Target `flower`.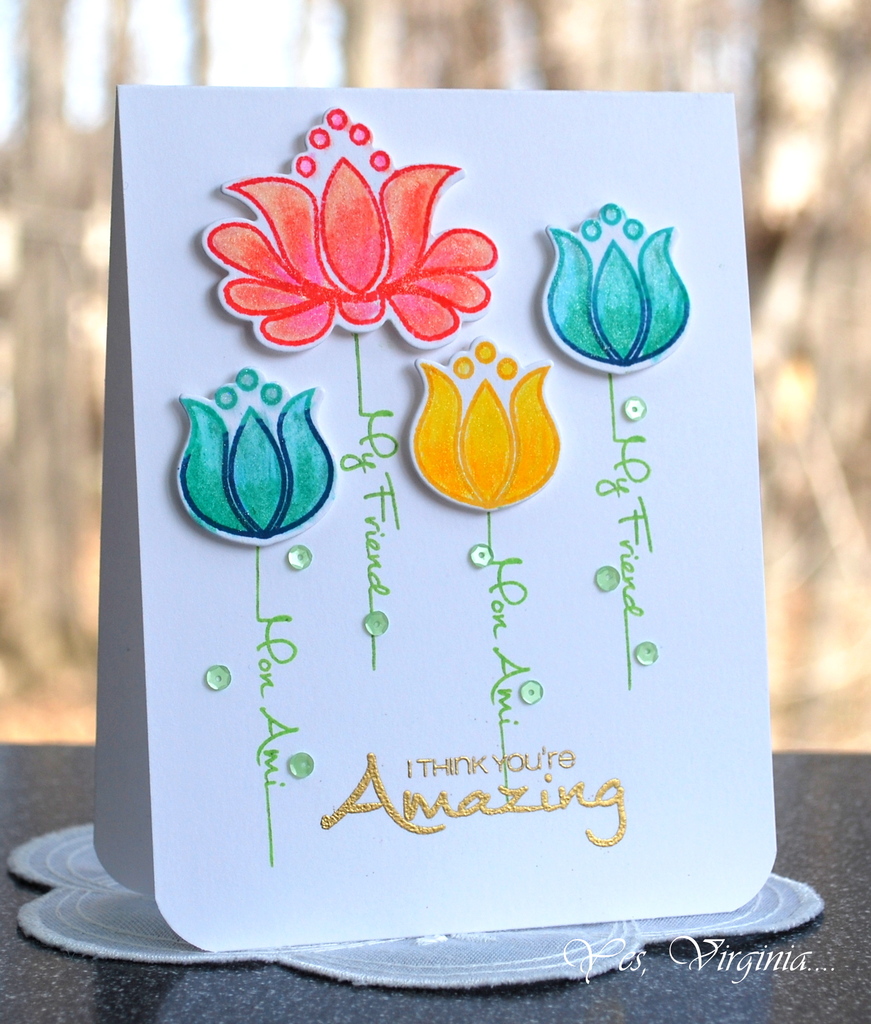
Target region: box=[184, 147, 505, 335].
